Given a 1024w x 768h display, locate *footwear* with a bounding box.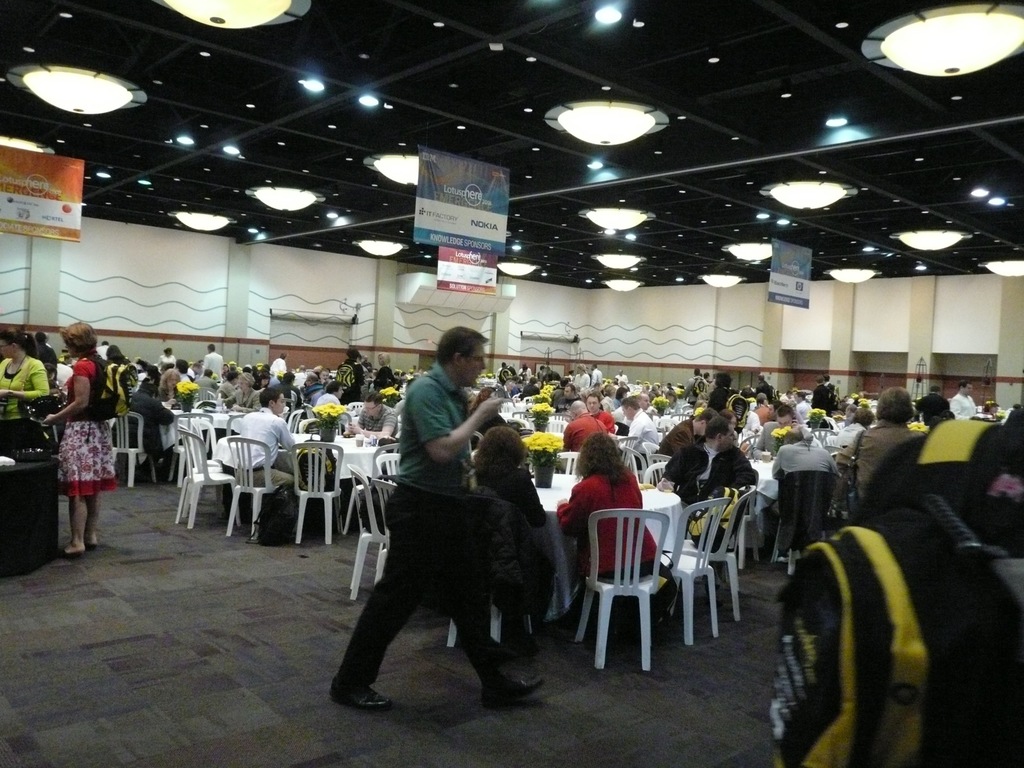
Located: crop(331, 683, 394, 712).
